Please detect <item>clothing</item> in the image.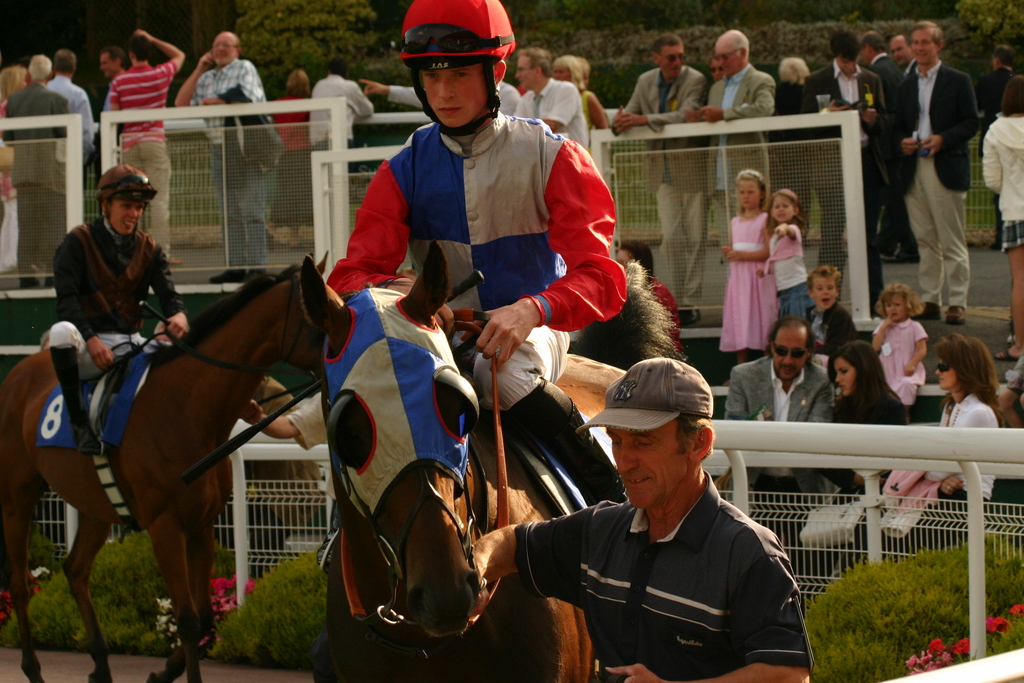
pyautogui.locateOnScreen(51, 211, 192, 427).
